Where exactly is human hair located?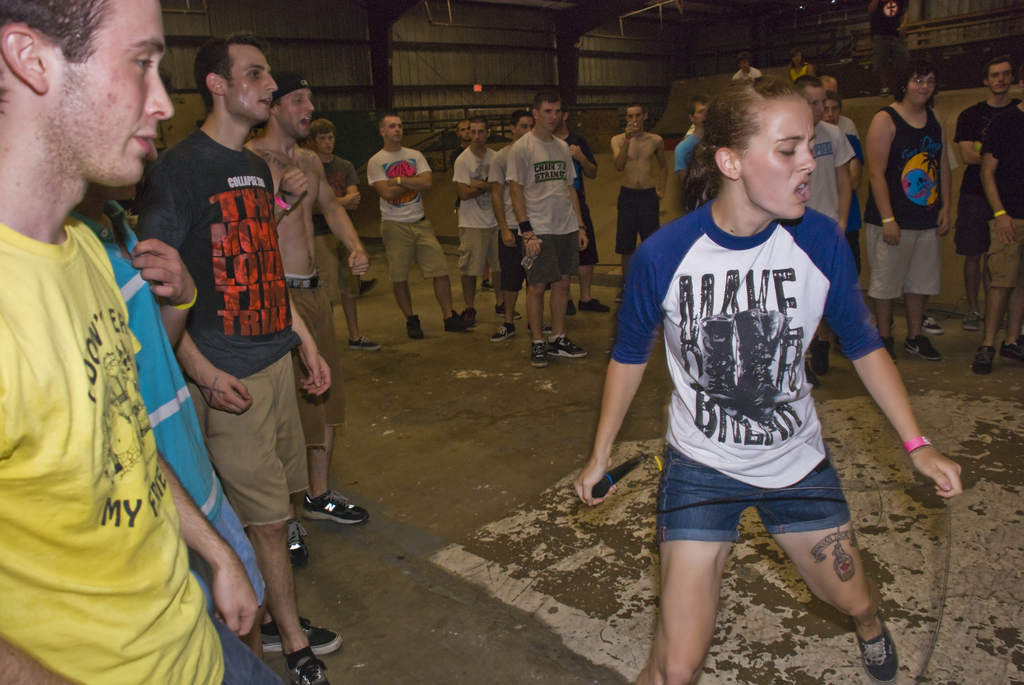
Its bounding box is <bbox>377, 116, 399, 134</bbox>.
